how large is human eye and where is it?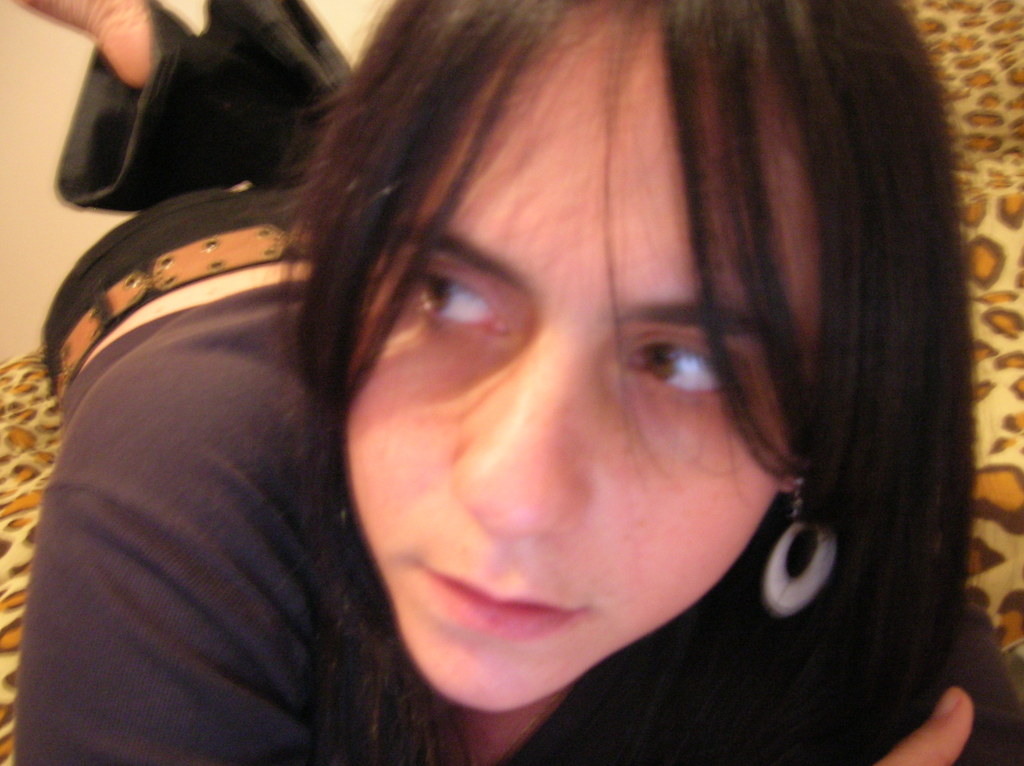
Bounding box: pyautogui.locateOnScreen(394, 267, 517, 352).
